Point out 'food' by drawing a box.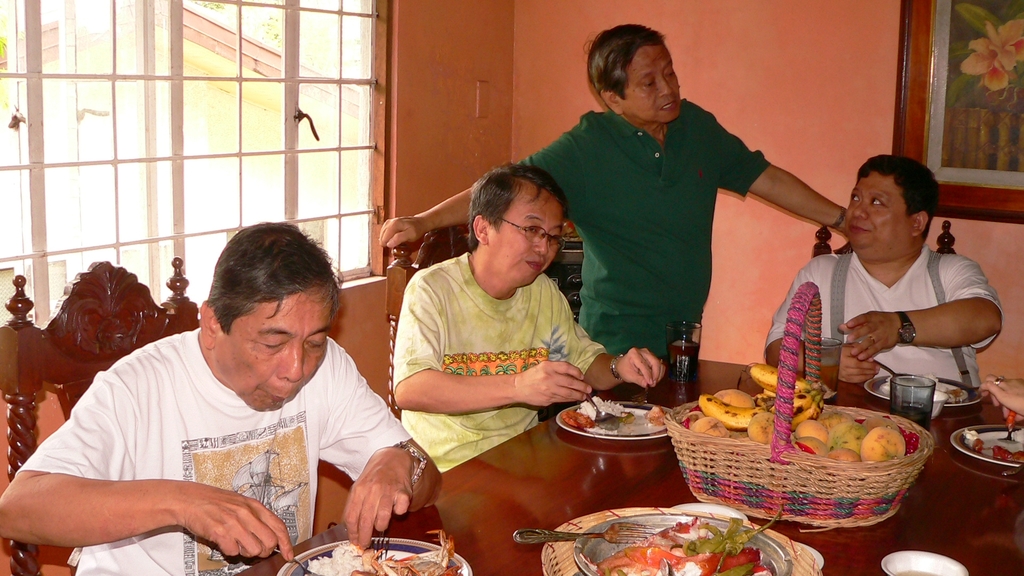
bbox=[620, 401, 672, 436].
